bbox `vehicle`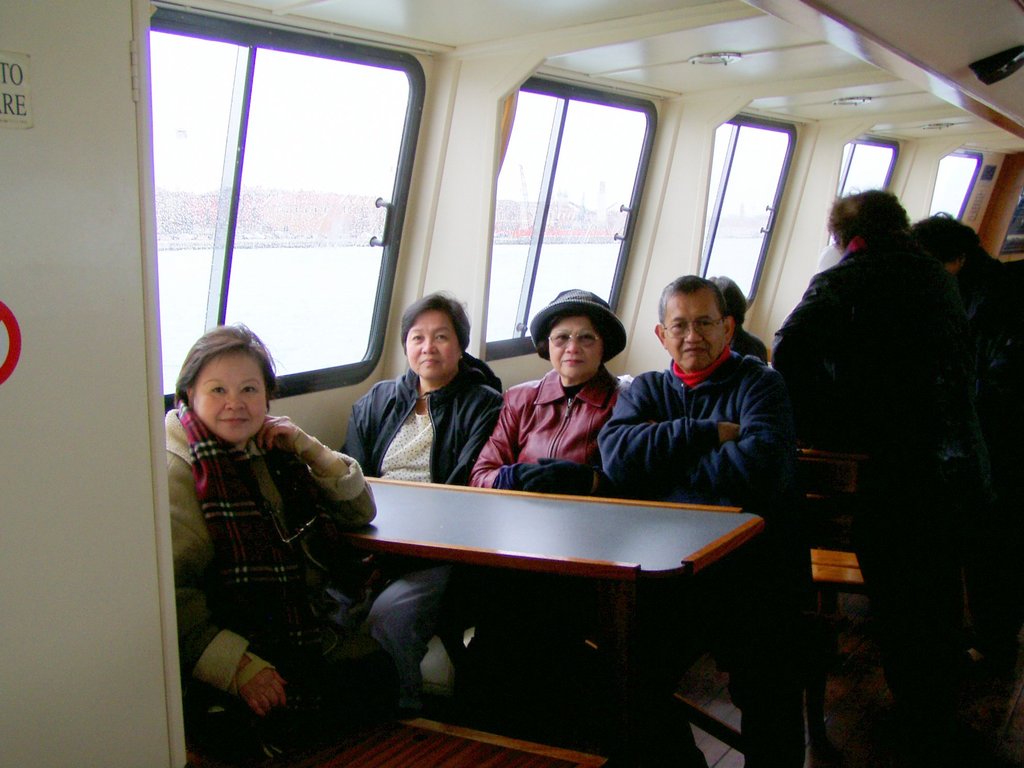
[x1=0, y1=0, x2=1023, y2=767]
